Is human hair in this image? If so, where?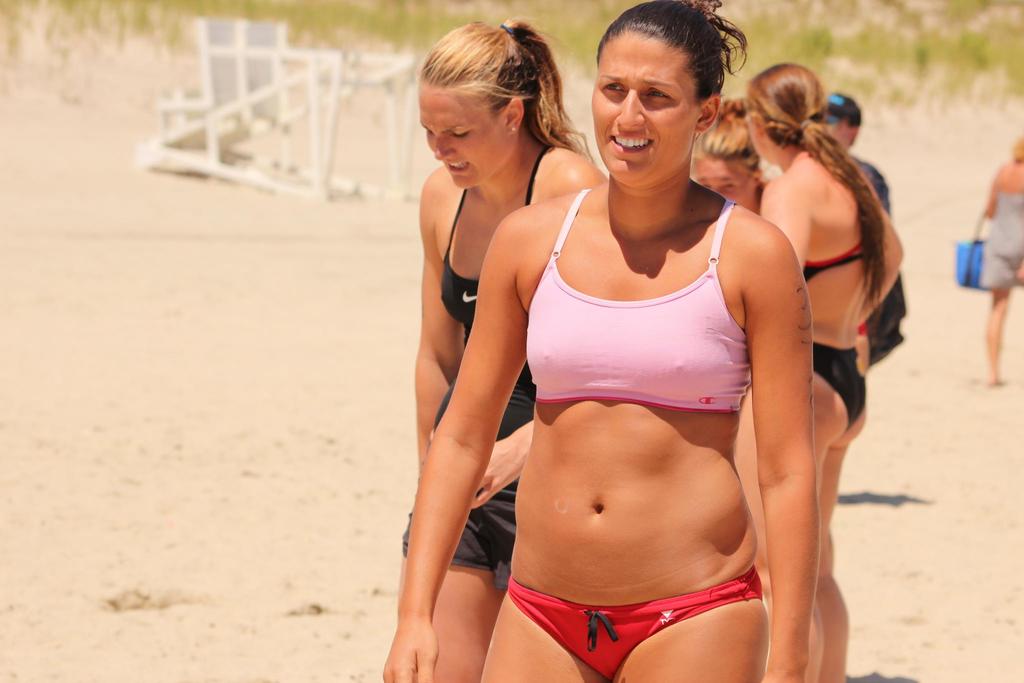
Yes, at bbox=[691, 92, 764, 183].
